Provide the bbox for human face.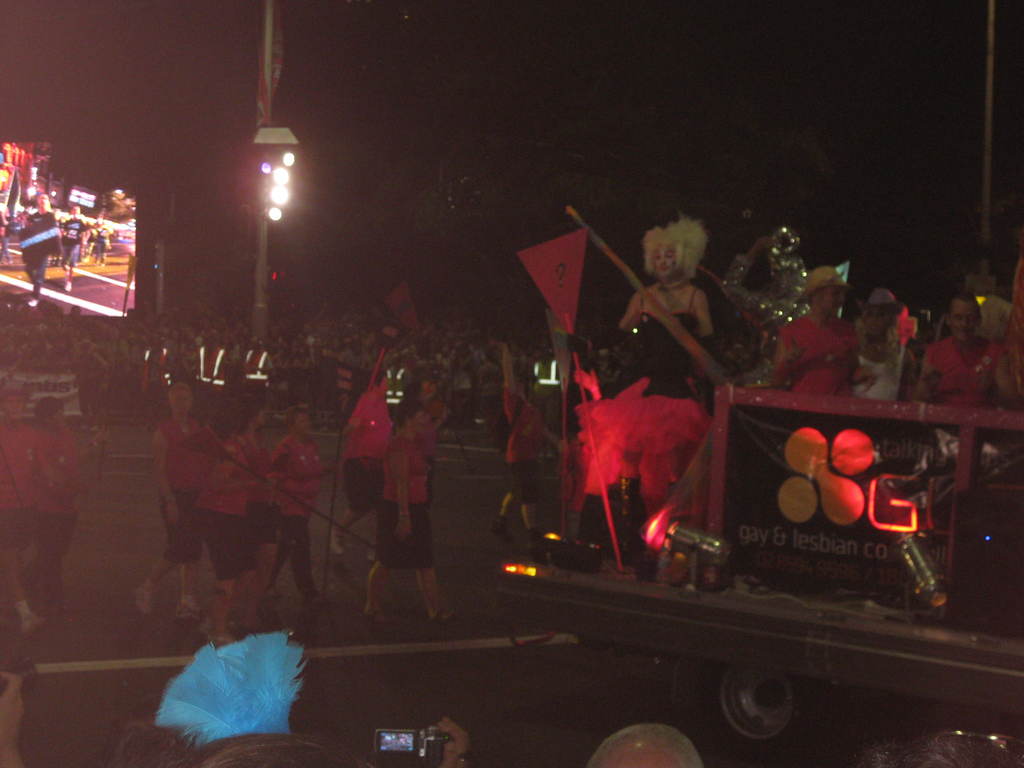
select_region(863, 305, 890, 336).
